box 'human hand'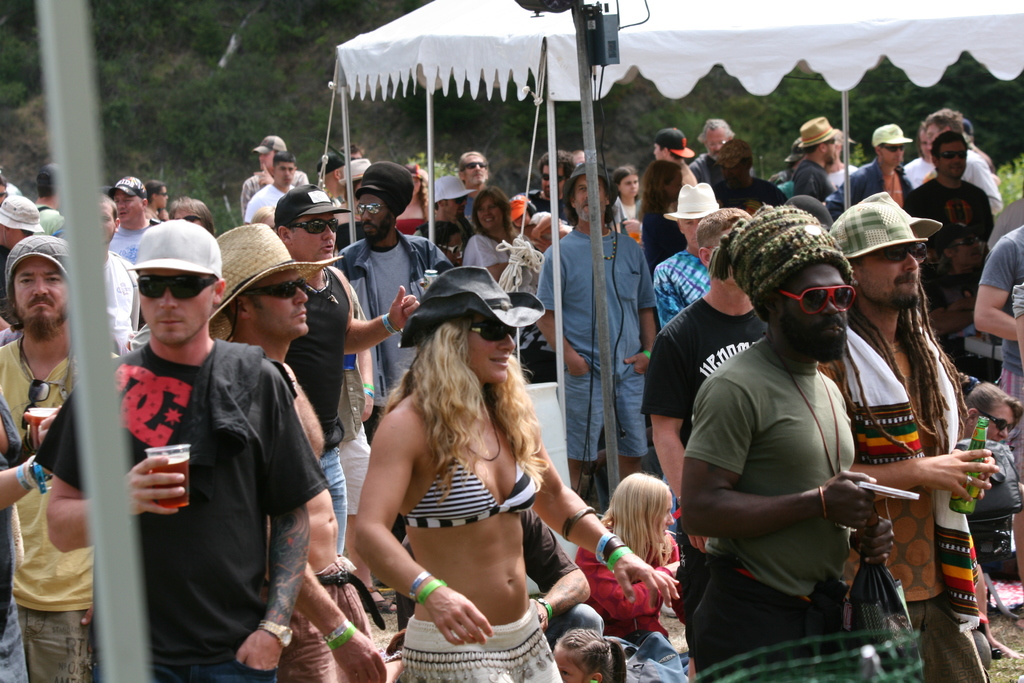
[left=565, top=357, right=591, bottom=377]
